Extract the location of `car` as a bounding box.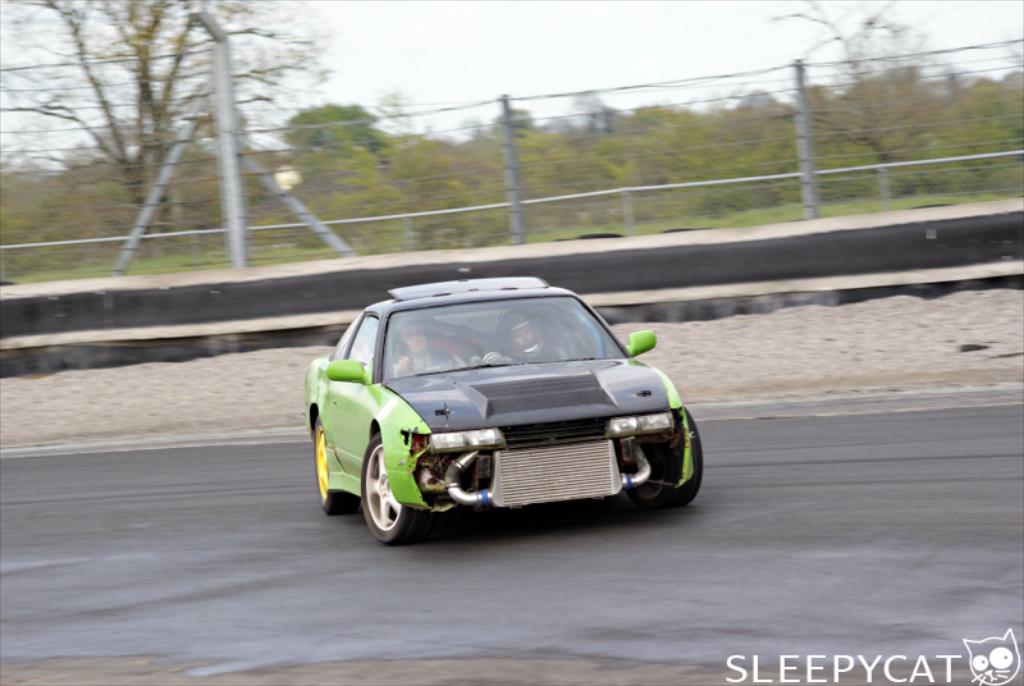
bbox=(302, 276, 709, 548).
